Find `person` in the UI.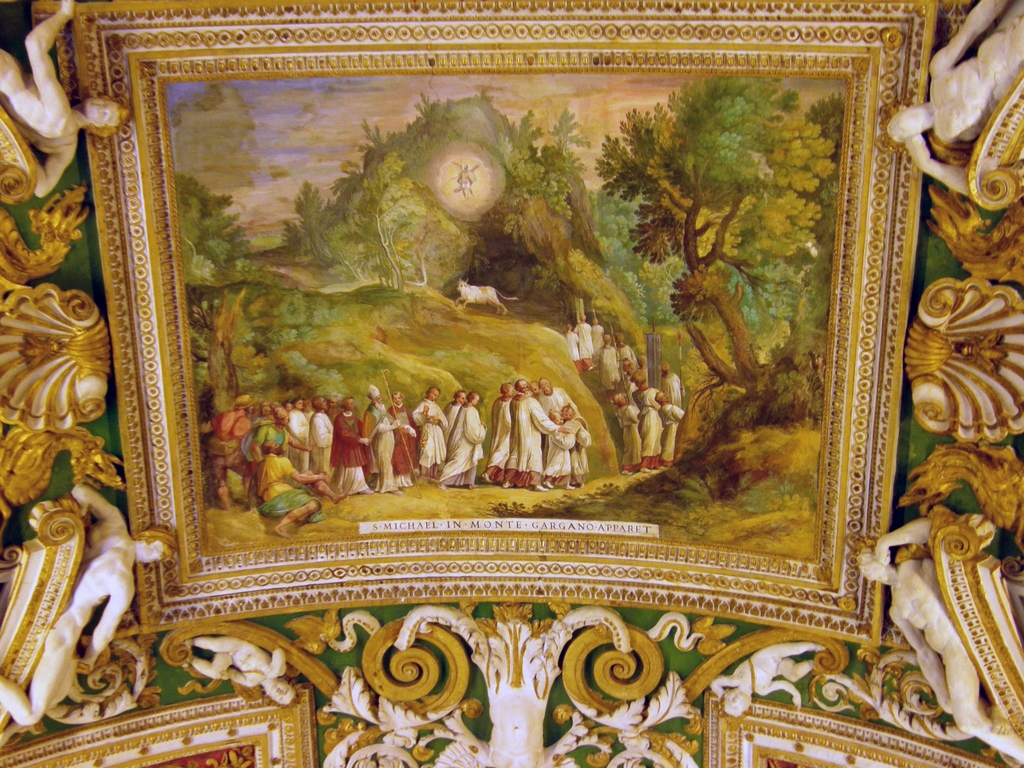
UI element at region(634, 362, 650, 383).
